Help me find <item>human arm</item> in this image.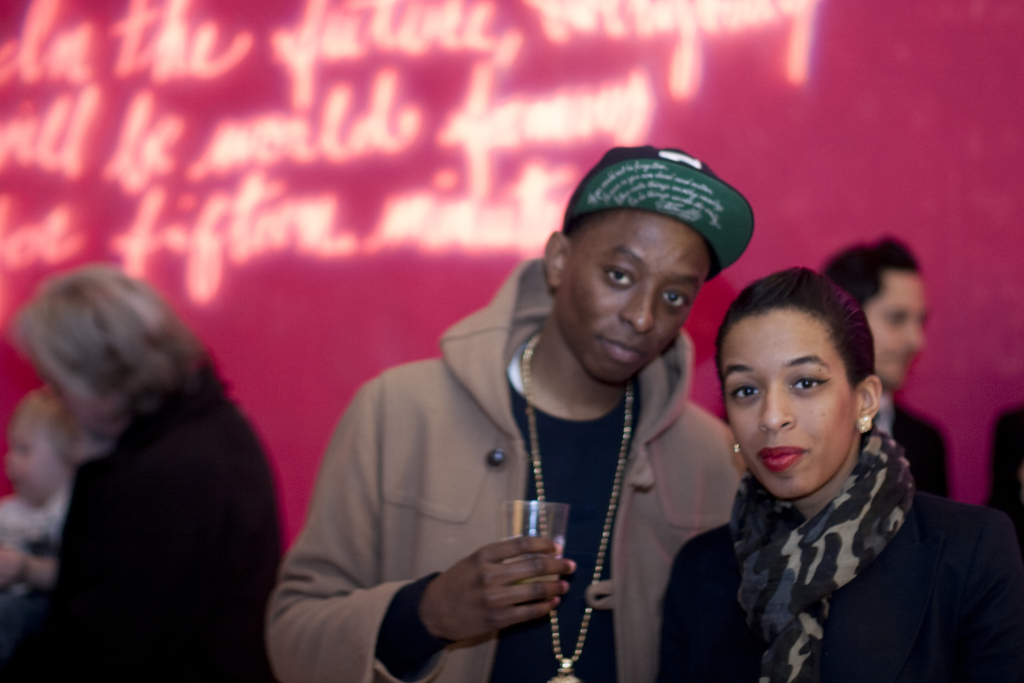
Found it: detection(271, 366, 583, 673).
